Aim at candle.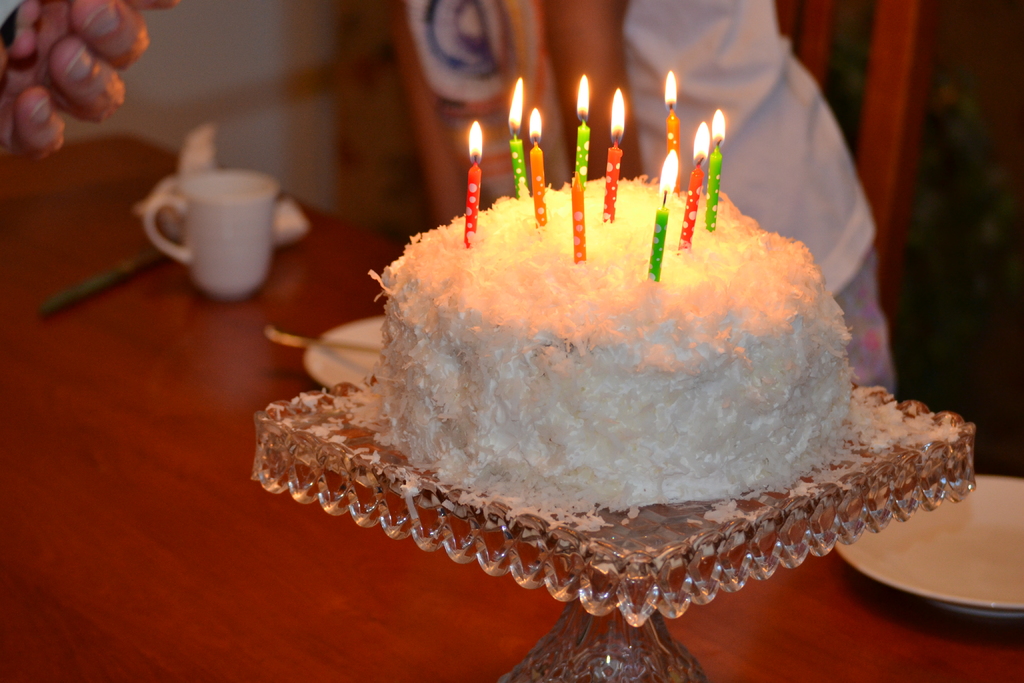
Aimed at BBox(705, 113, 728, 230).
